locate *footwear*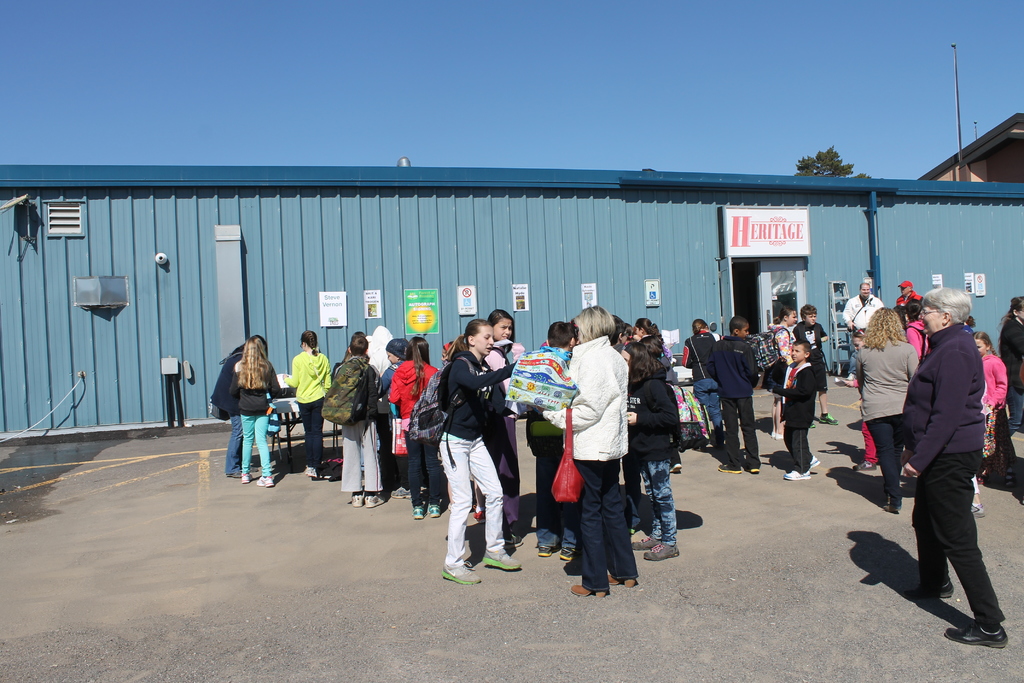
572,584,606,598
